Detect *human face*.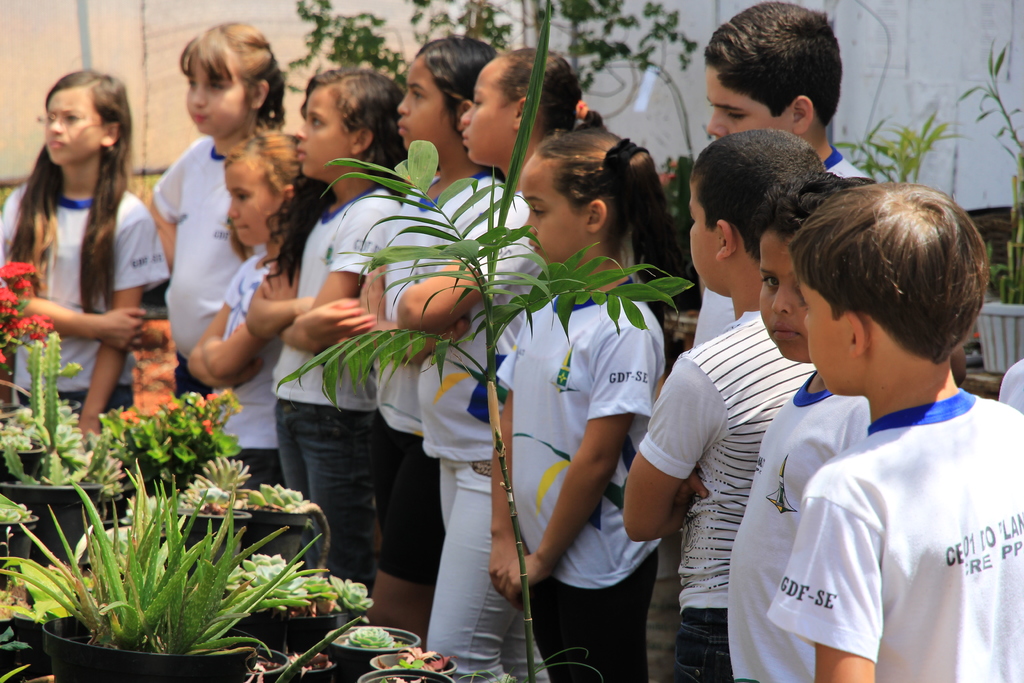
Detected at (x1=184, y1=42, x2=244, y2=138).
